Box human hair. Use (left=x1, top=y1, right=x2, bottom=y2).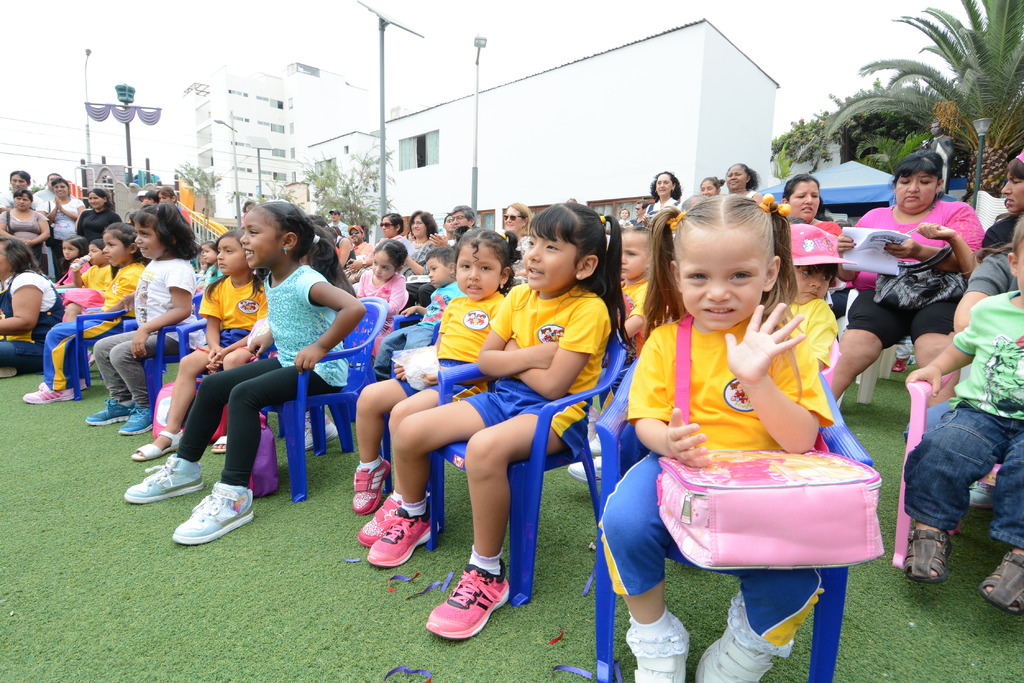
(left=210, top=227, right=239, bottom=240).
